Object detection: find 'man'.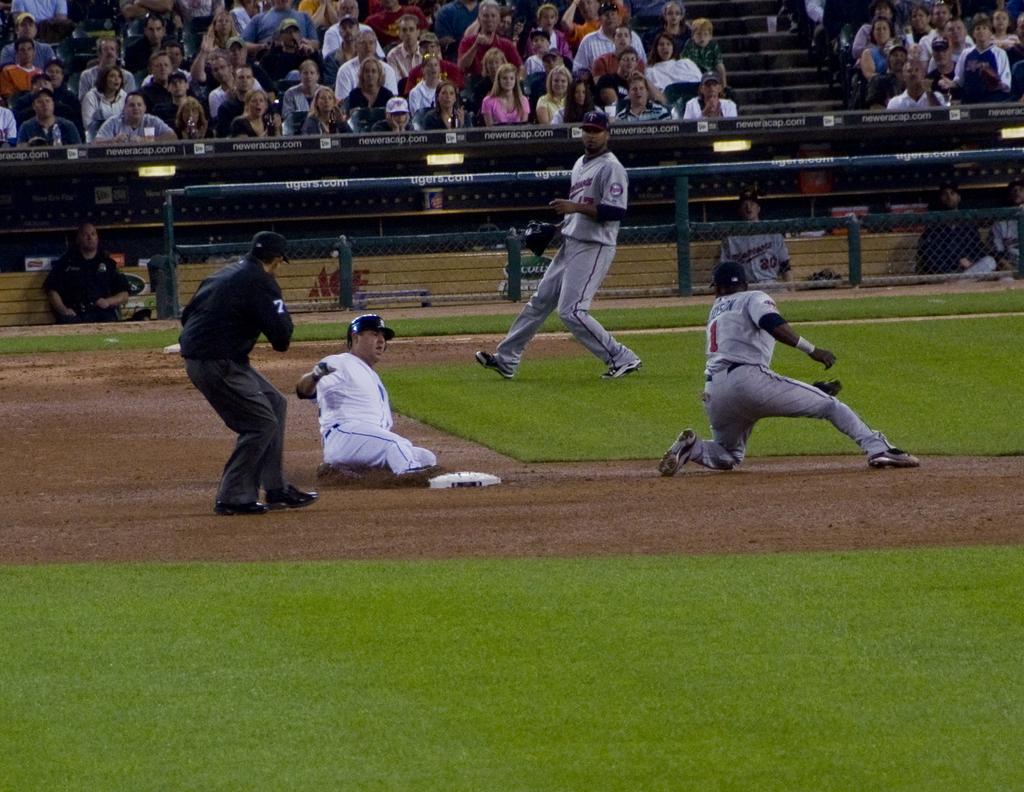
[215,65,262,152].
